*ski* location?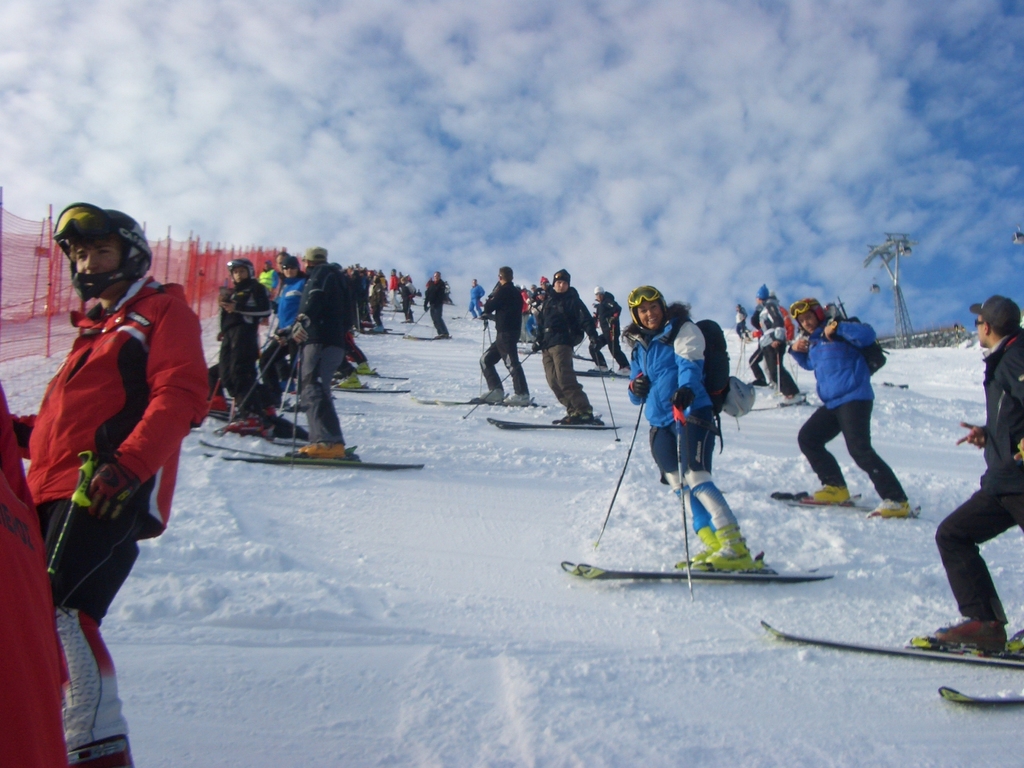
(left=330, top=387, right=414, bottom=396)
